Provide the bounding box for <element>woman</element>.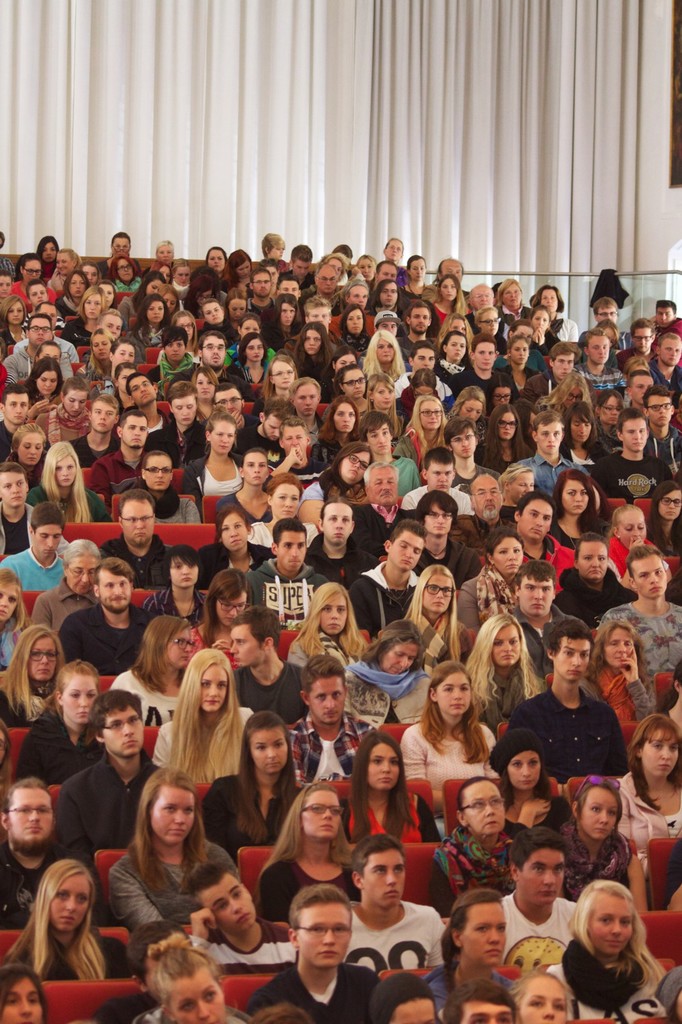
bbox=[57, 281, 115, 339].
